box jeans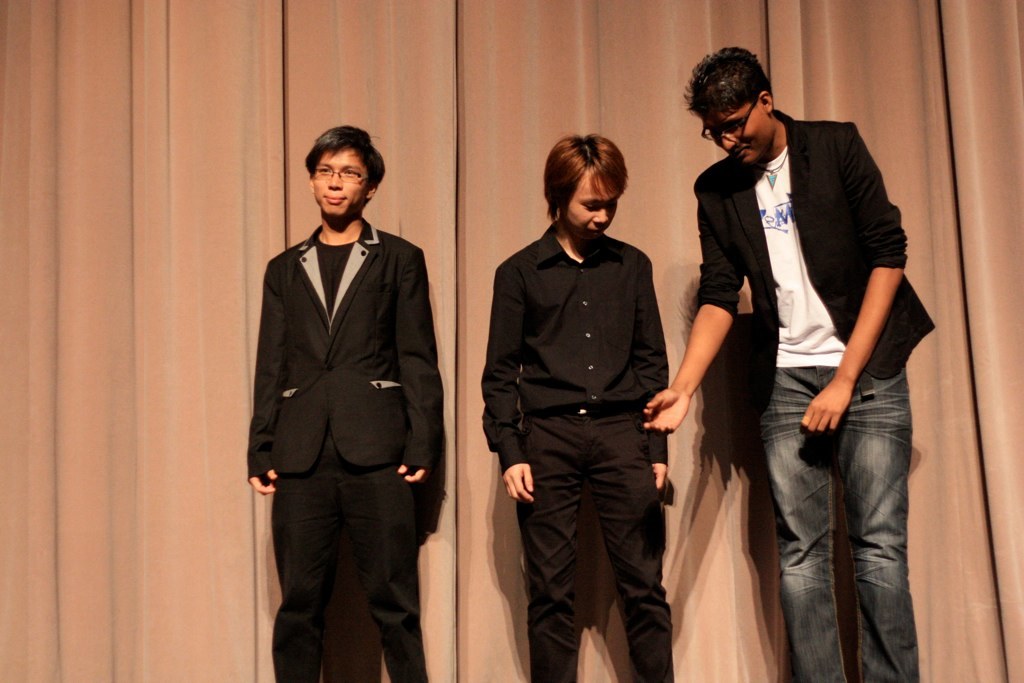
[757, 364, 919, 681]
